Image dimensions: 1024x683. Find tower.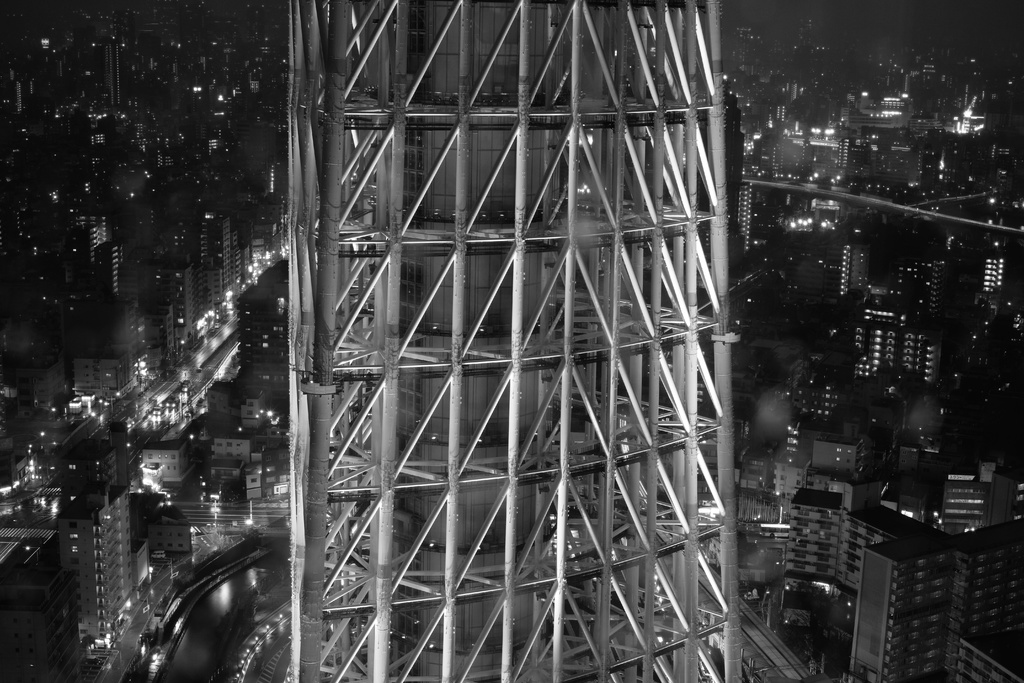
(left=844, top=236, right=863, bottom=297).
